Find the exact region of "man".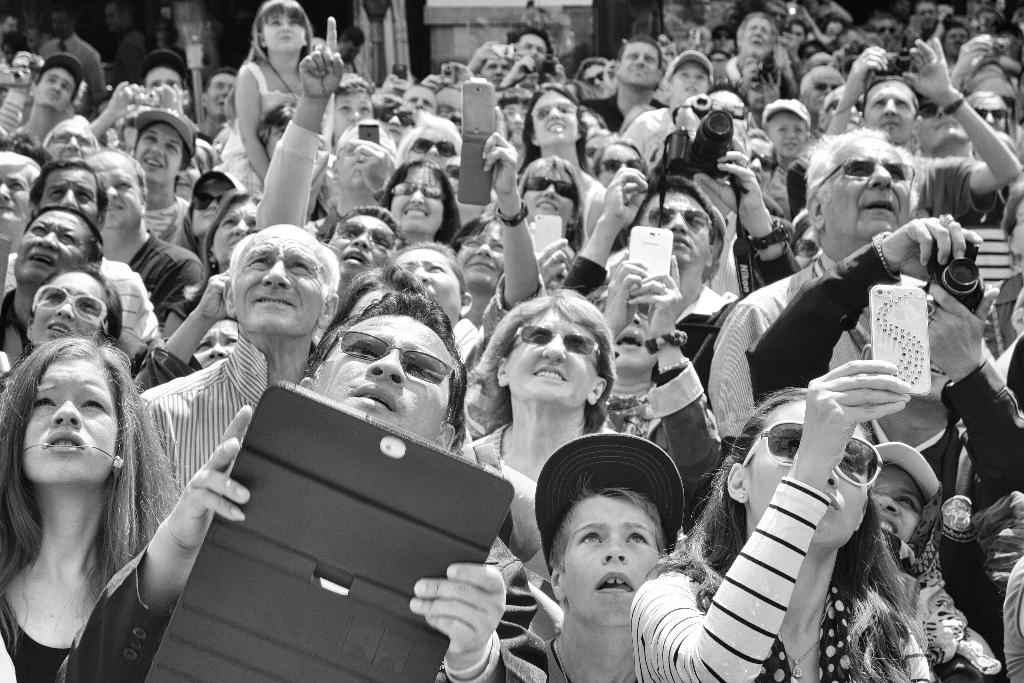
Exact region: left=58, top=288, right=544, bottom=682.
